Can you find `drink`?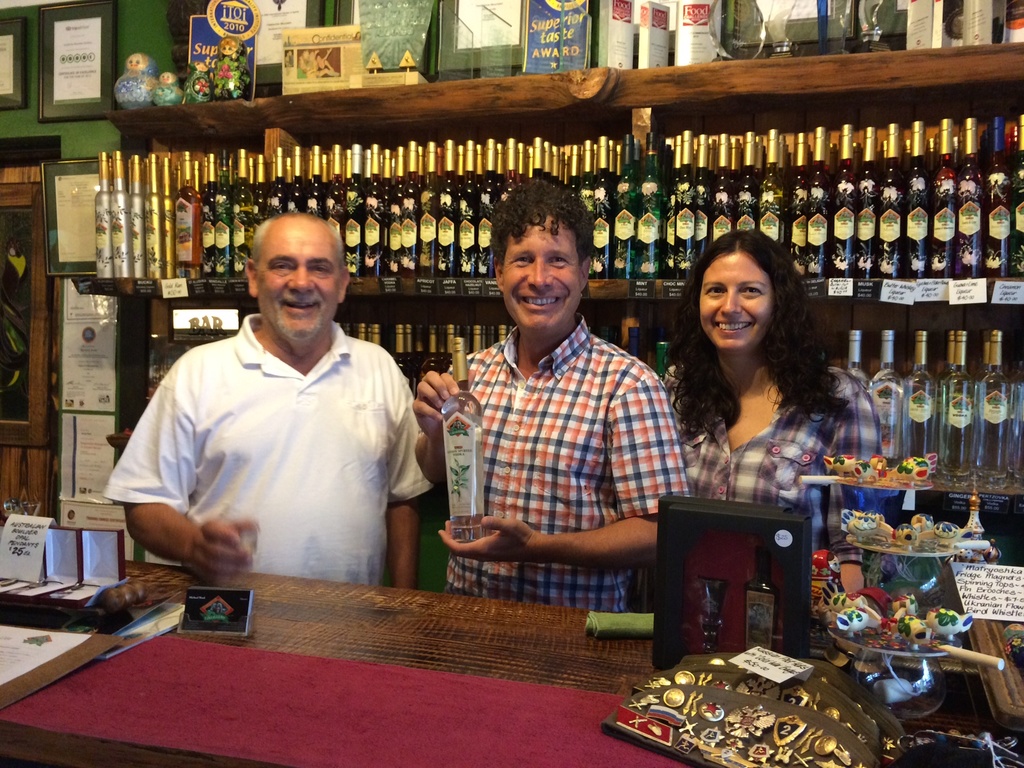
Yes, bounding box: (x1=232, y1=181, x2=253, y2=275).
